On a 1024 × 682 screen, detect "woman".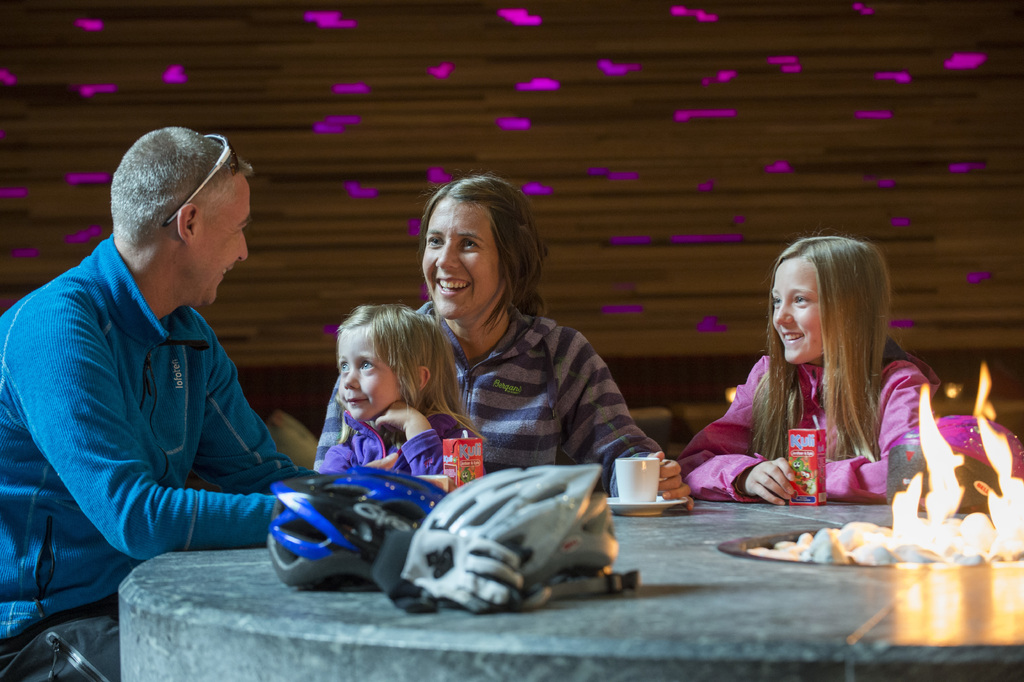
(304,176,693,511).
